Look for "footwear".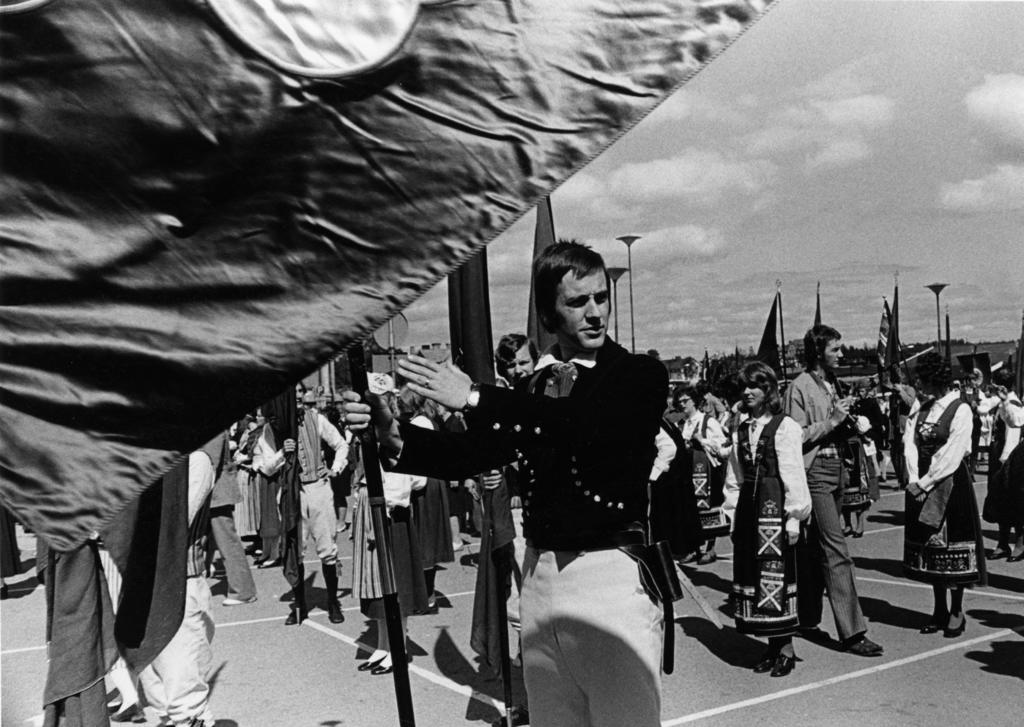
Found: Rect(987, 546, 1009, 558).
